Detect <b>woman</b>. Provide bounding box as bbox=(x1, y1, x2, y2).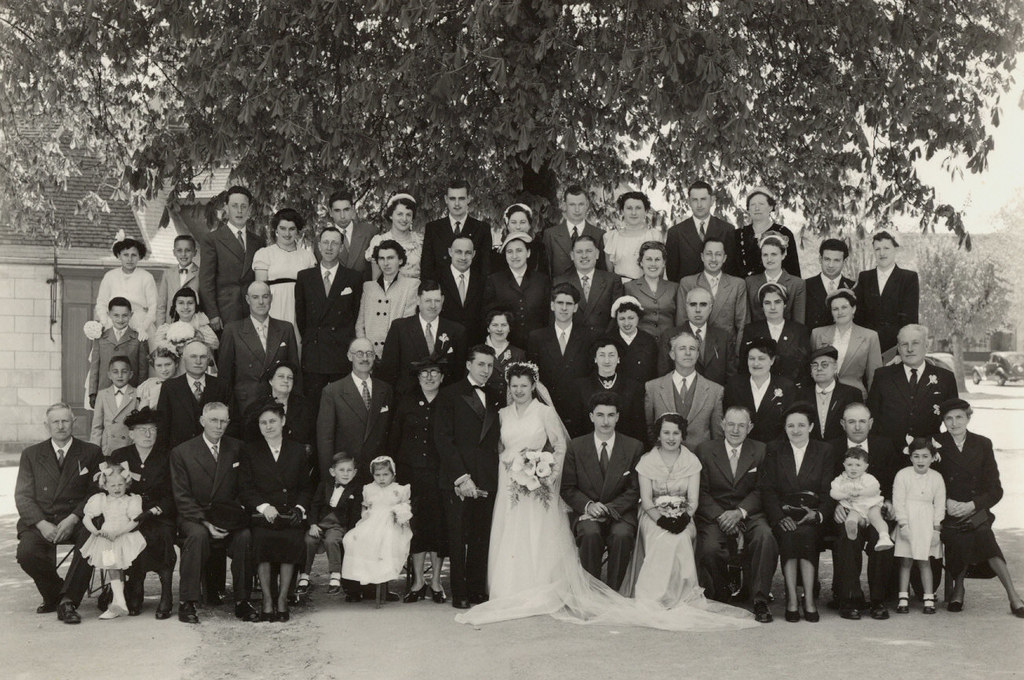
bbox=(241, 408, 320, 614).
